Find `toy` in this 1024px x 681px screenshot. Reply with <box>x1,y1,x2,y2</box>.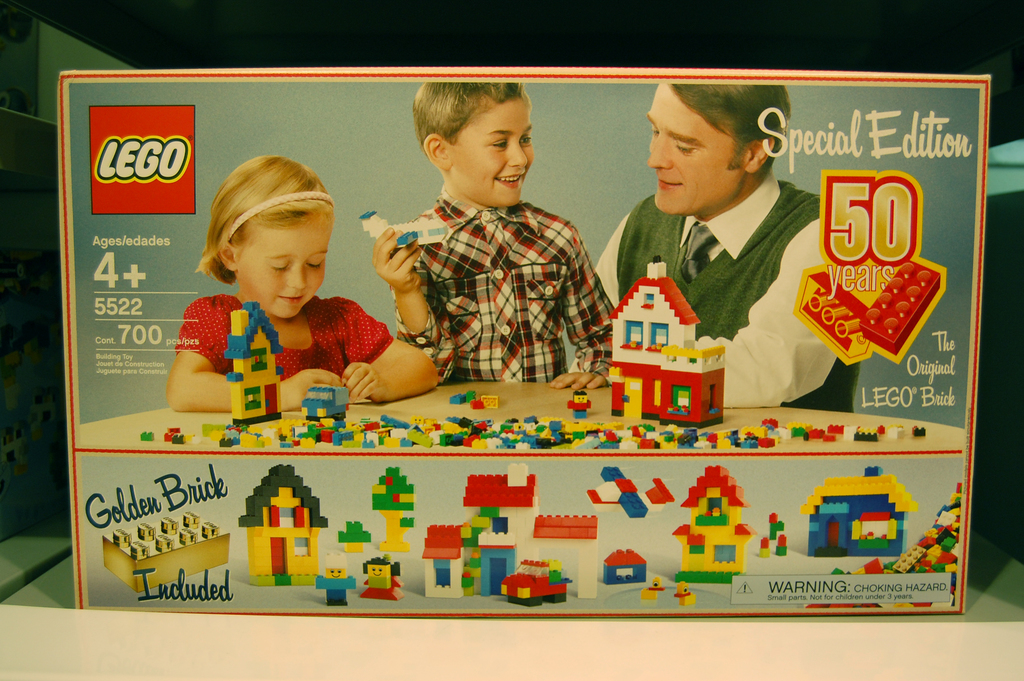
<box>404,468,598,605</box>.
